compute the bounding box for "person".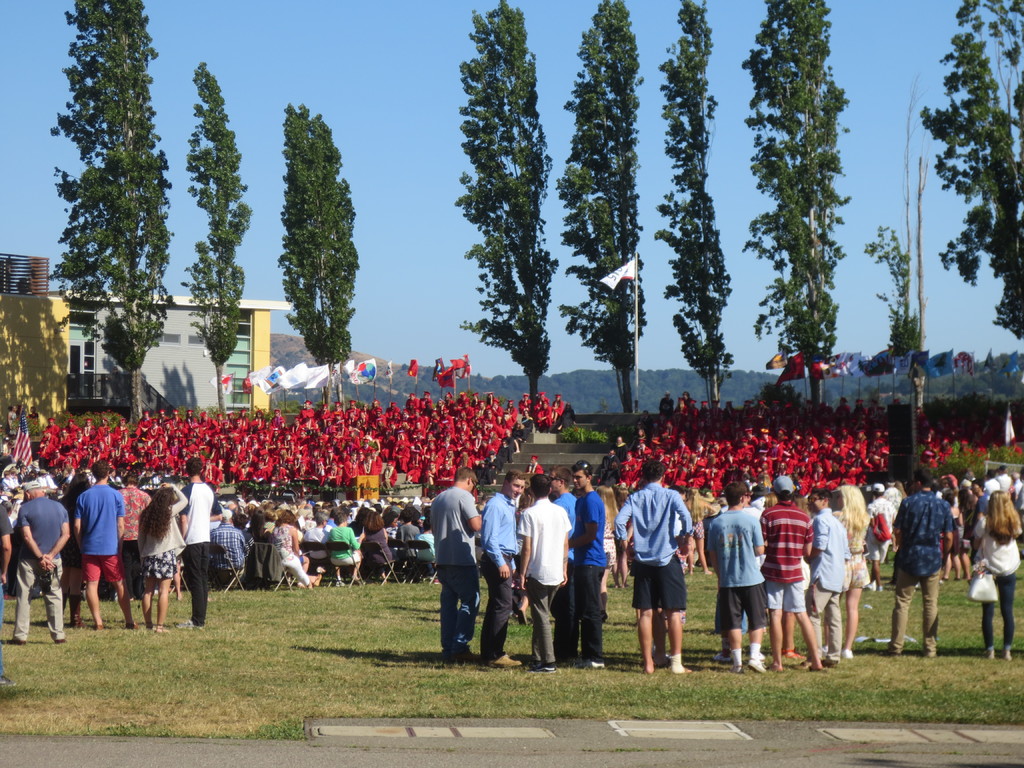
[x1=594, y1=479, x2=635, y2=627].
